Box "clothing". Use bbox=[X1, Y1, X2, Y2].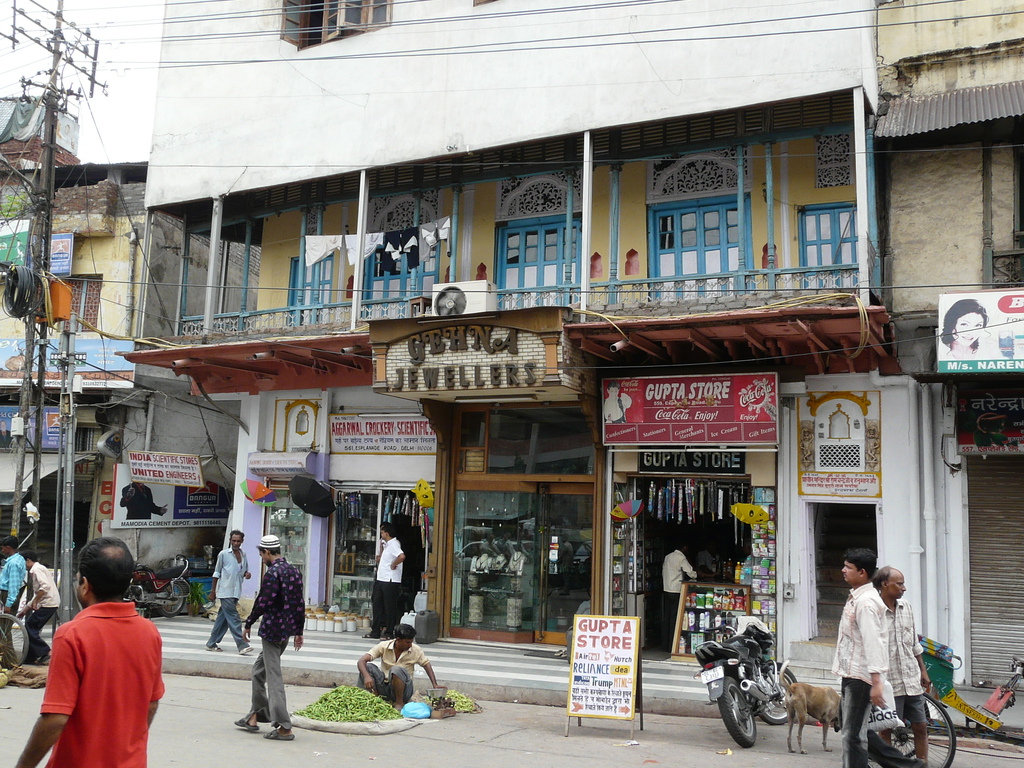
bbox=[418, 218, 454, 257].
